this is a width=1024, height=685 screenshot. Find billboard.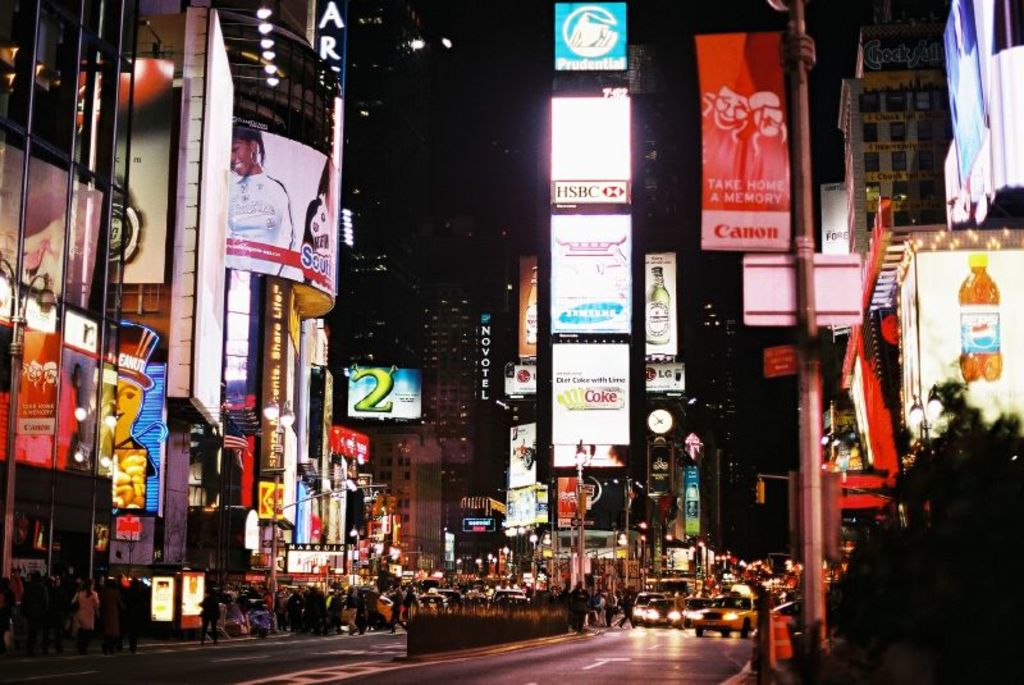
Bounding box: 548:337:635:484.
